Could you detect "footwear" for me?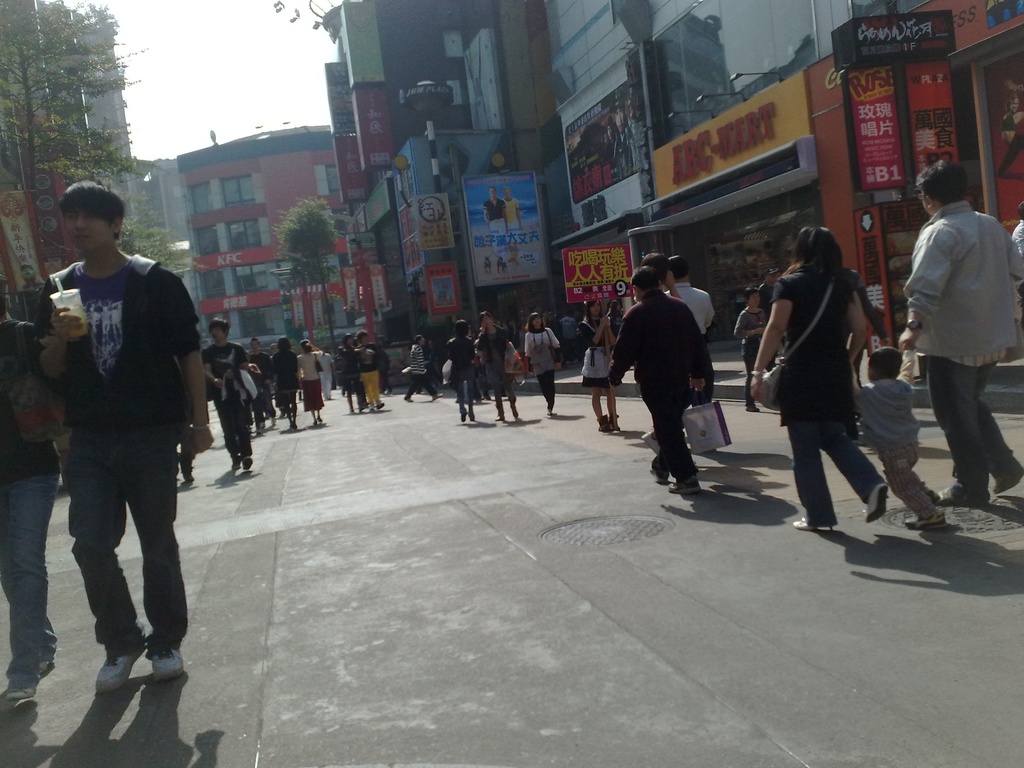
Detection result: rect(654, 468, 665, 484).
